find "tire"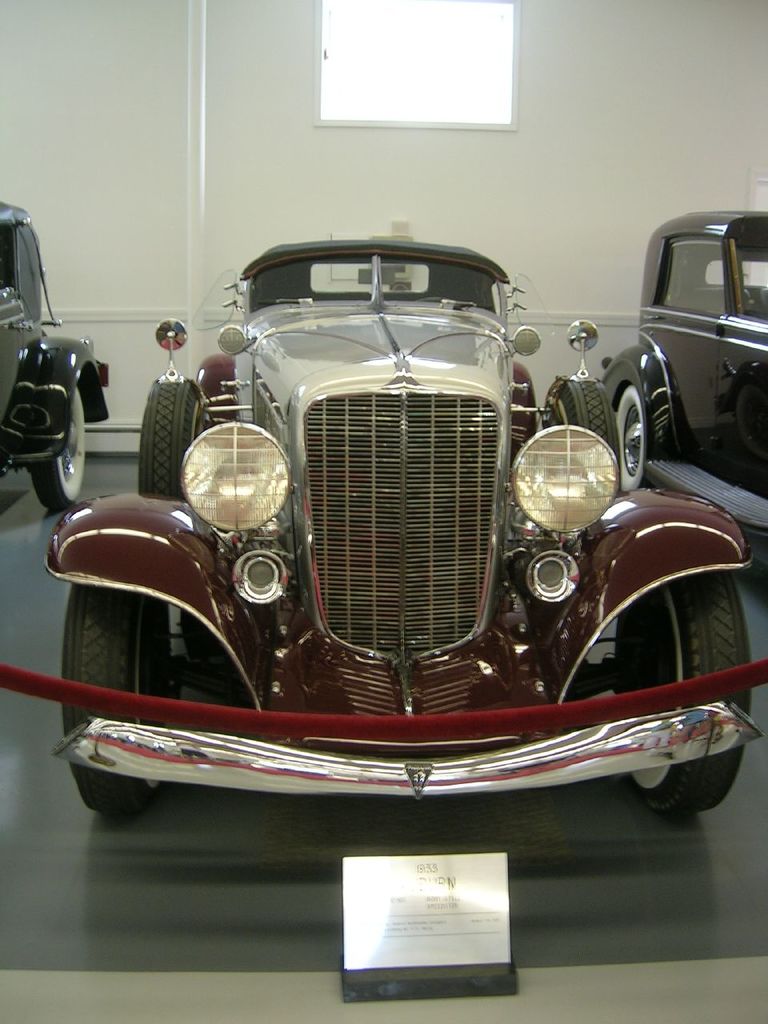
133/371/207/512
